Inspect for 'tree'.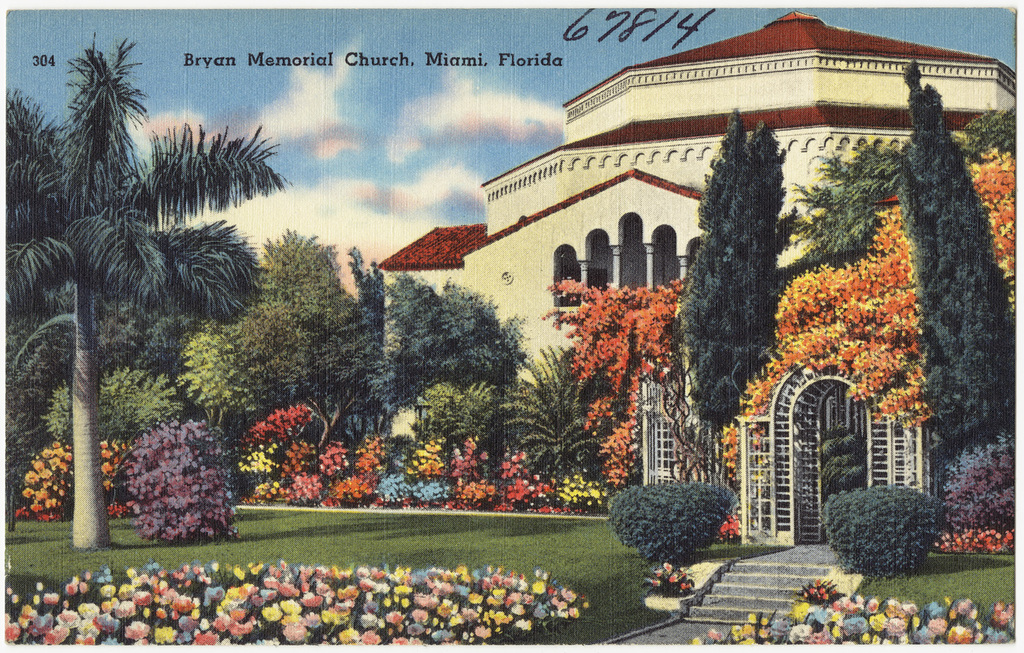
Inspection: (left=718, top=151, right=1020, bottom=476).
